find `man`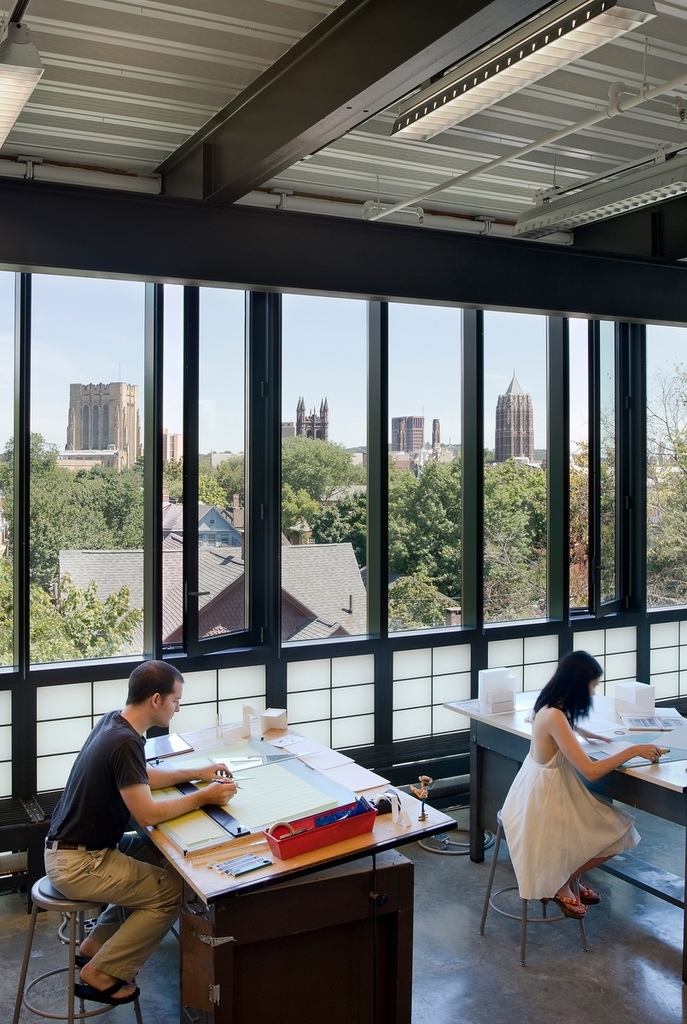
41/655/215/1002
